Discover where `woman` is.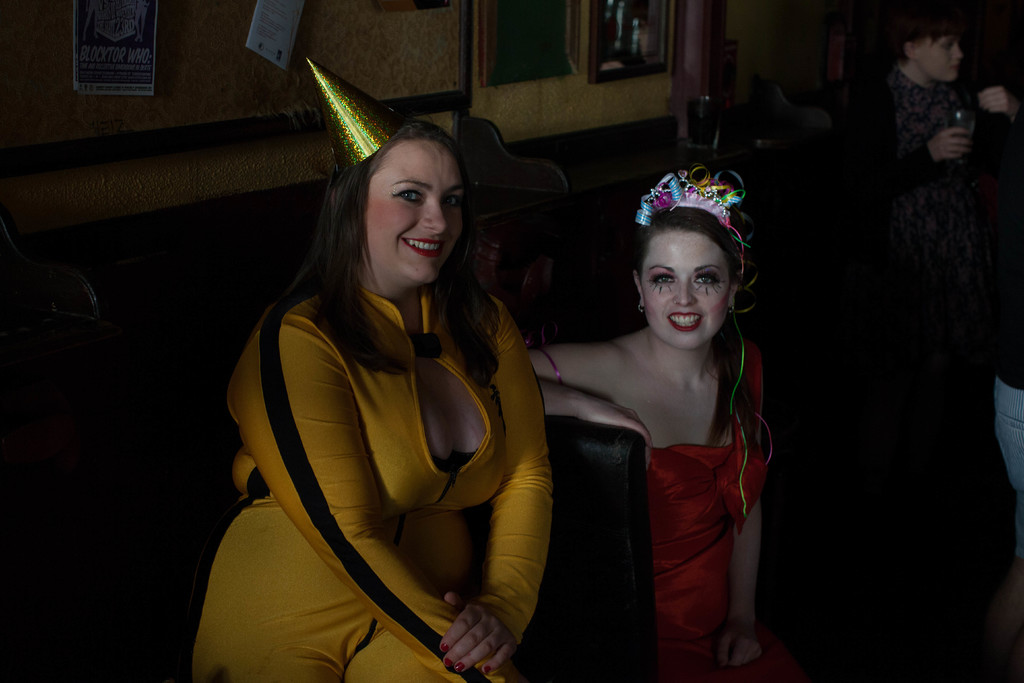
Discovered at (200, 83, 568, 682).
